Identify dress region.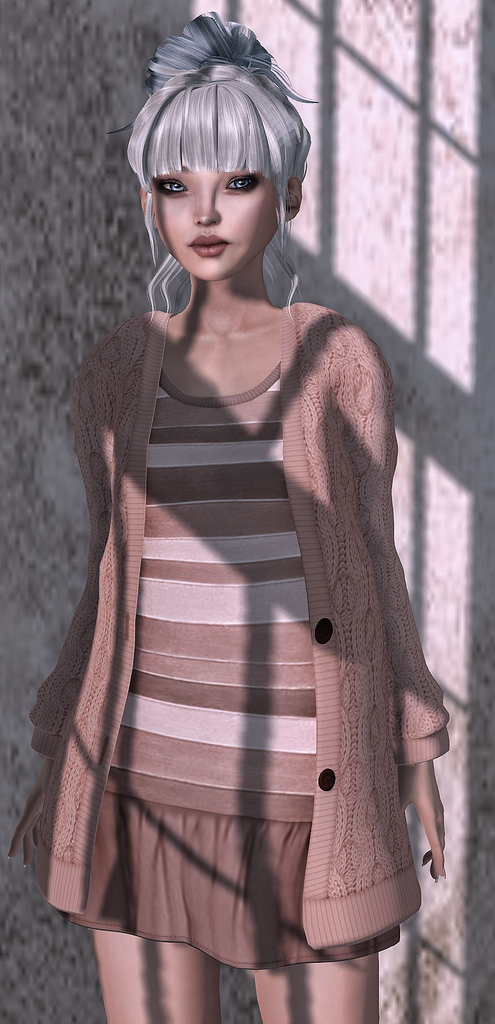
Region: <box>63,359,399,968</box>.
